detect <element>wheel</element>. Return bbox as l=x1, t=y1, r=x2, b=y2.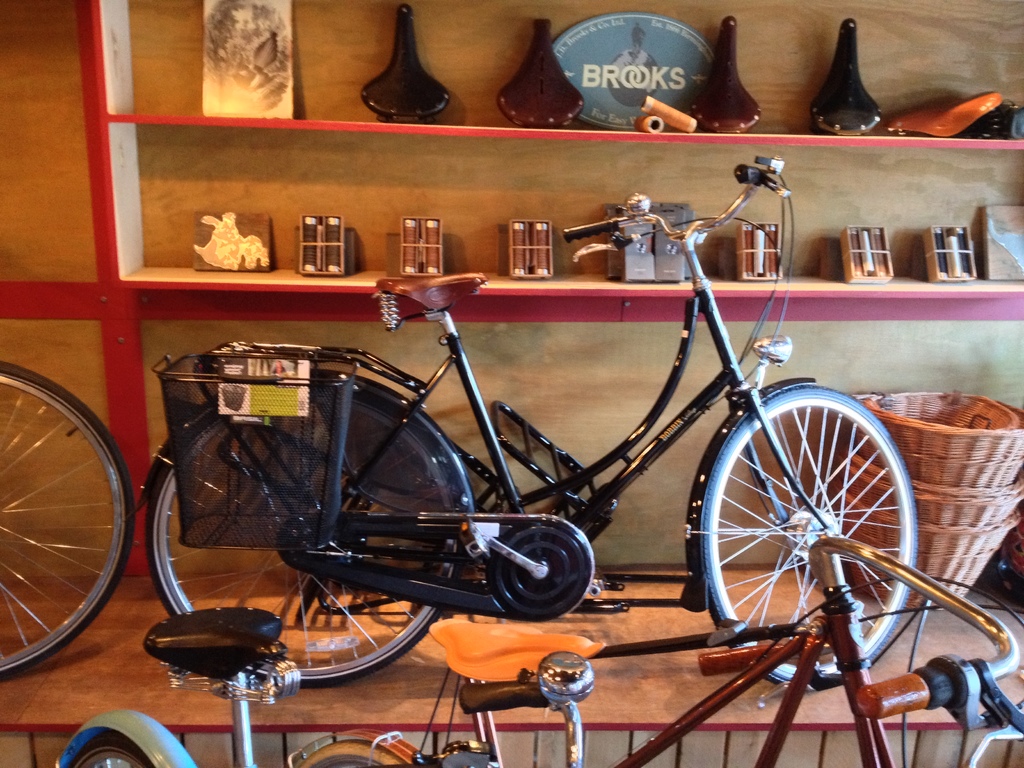
l=314, t=753, r=381, b=767.
